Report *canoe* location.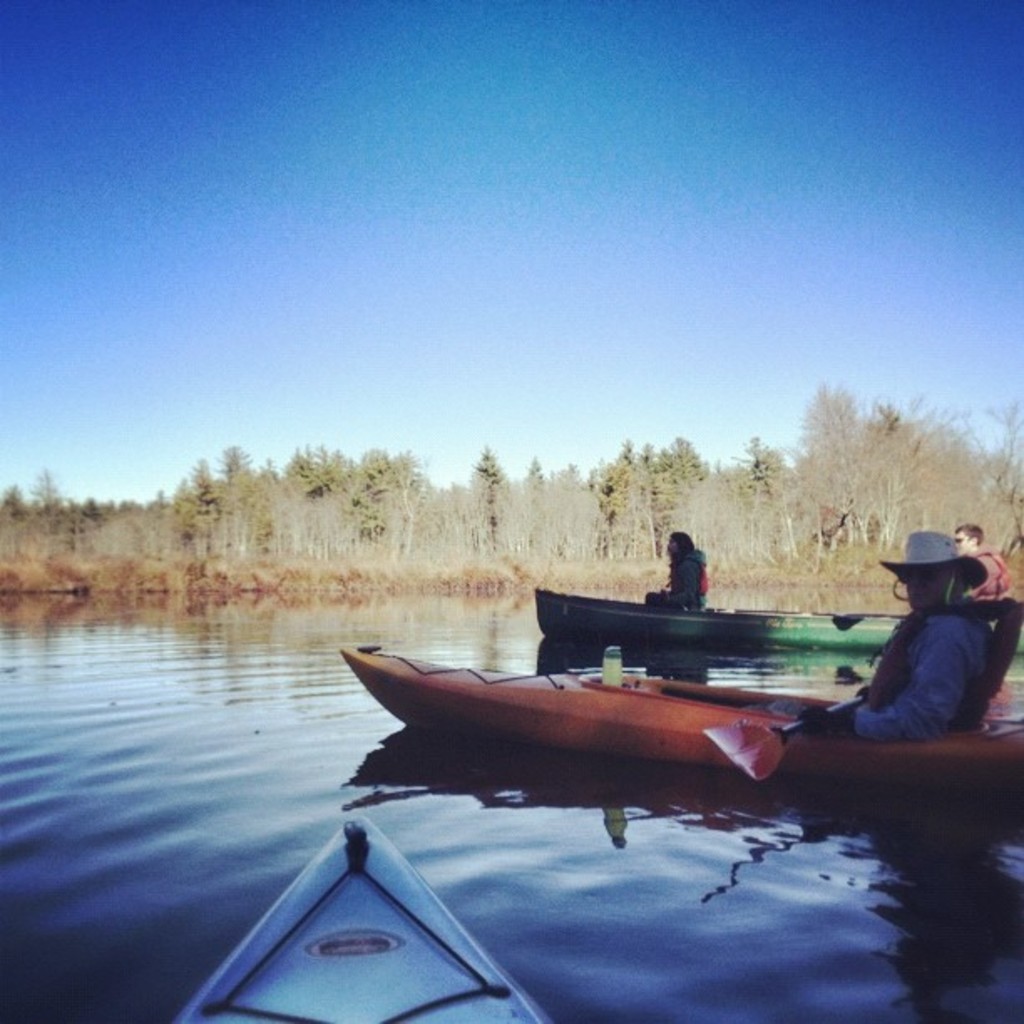
Report: bbox=[176, 818, 550, 1022].
